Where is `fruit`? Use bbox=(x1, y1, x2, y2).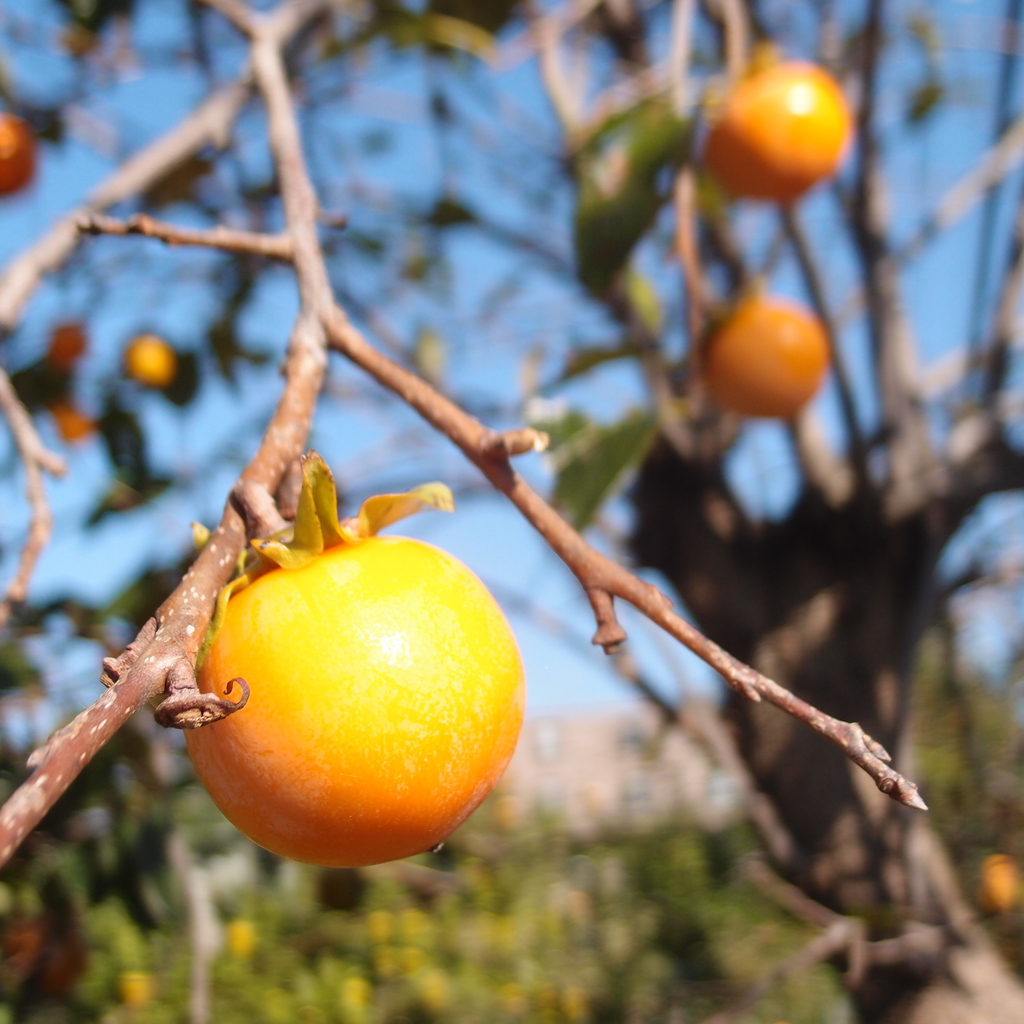
bbox=(704, 63, 851, 205).
